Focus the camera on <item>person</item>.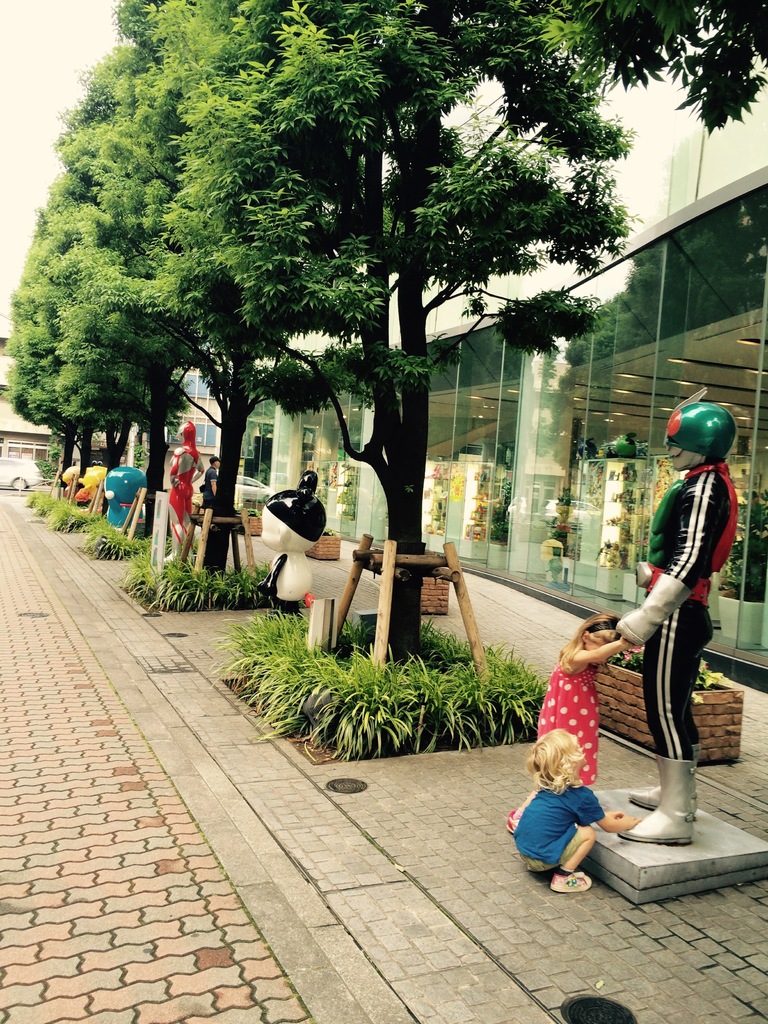
Focus region: 508,614,634,839.
